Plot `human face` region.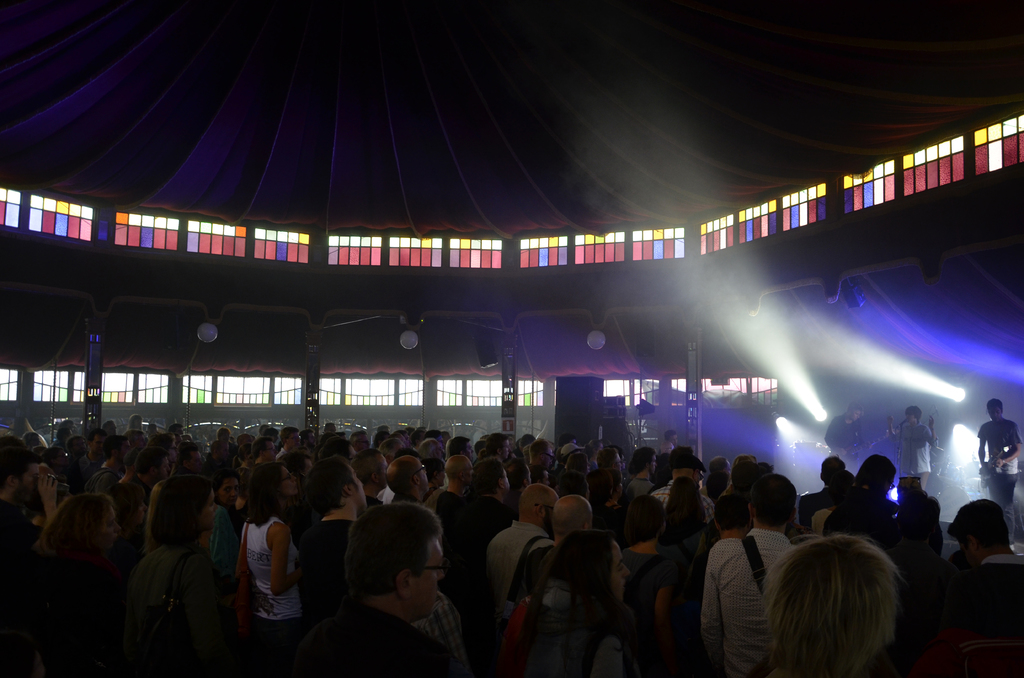
Plotted at [283,465,299,494].
